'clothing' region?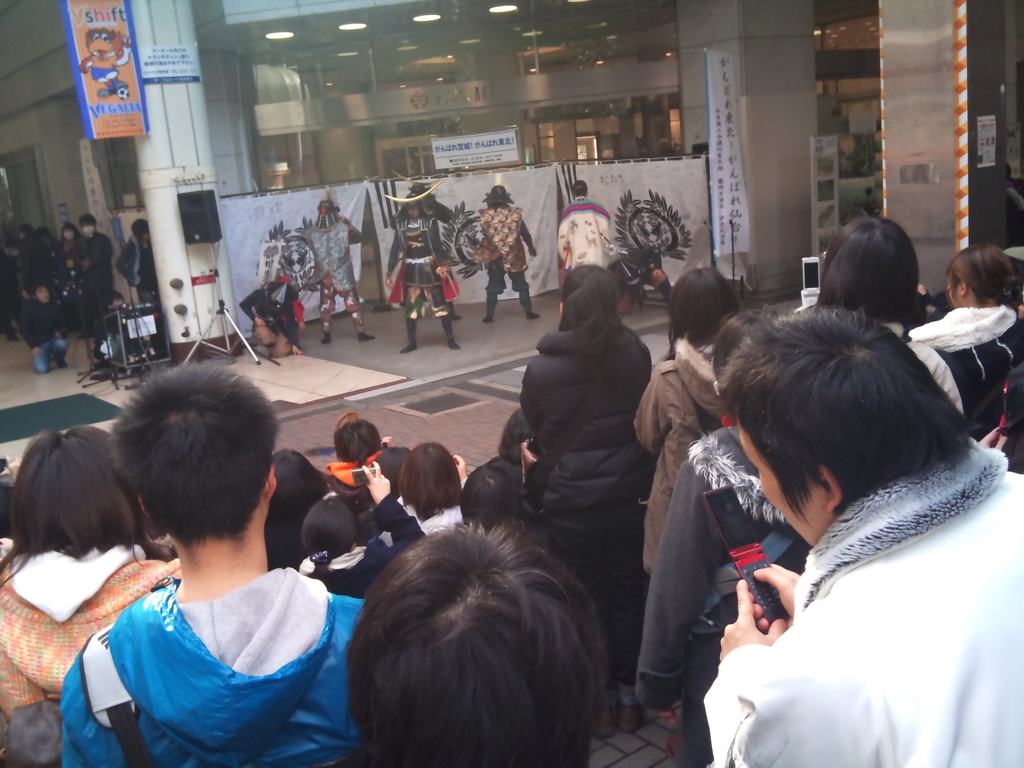
[913, 303, 1023, 431]
